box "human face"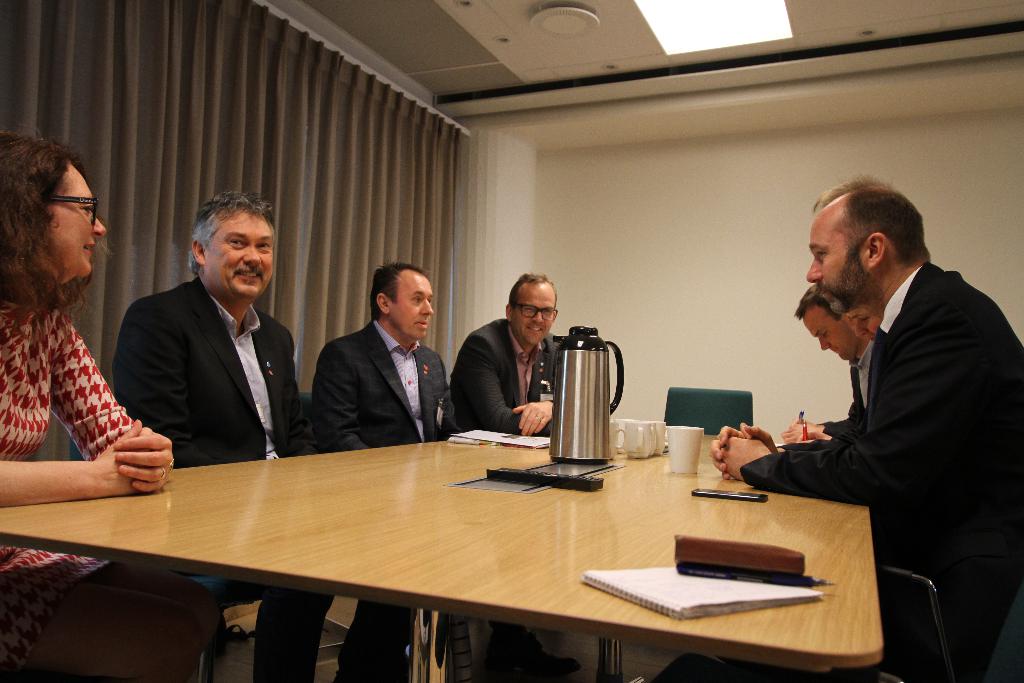
x1=211, y1=204, x2=271, y2=299
